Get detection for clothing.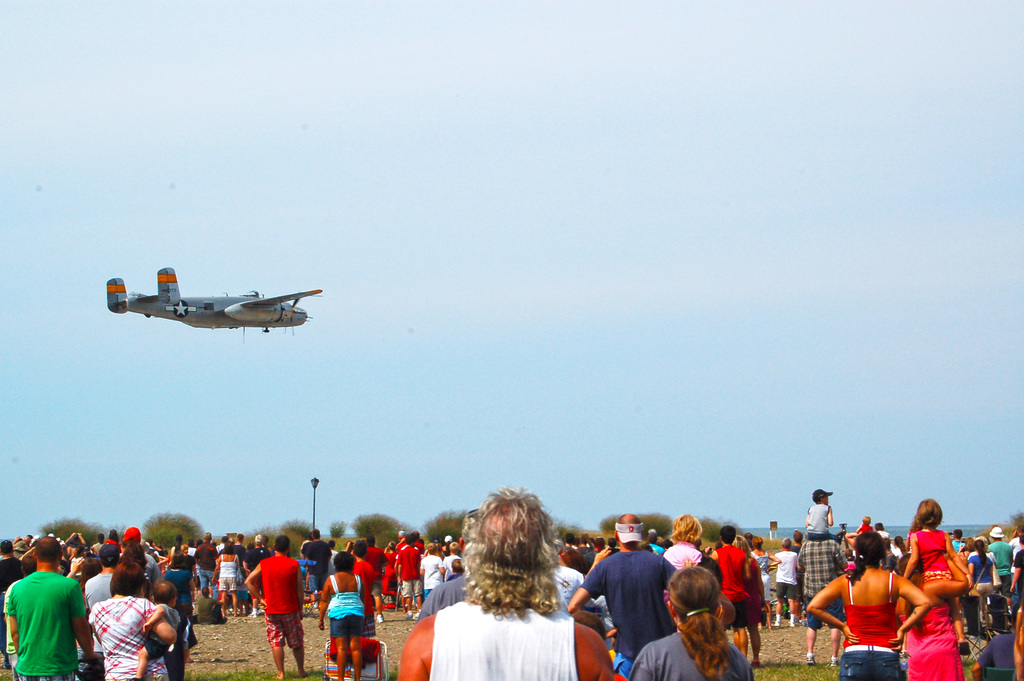
Detection: <region>815, 504, 831, 535</region>.
